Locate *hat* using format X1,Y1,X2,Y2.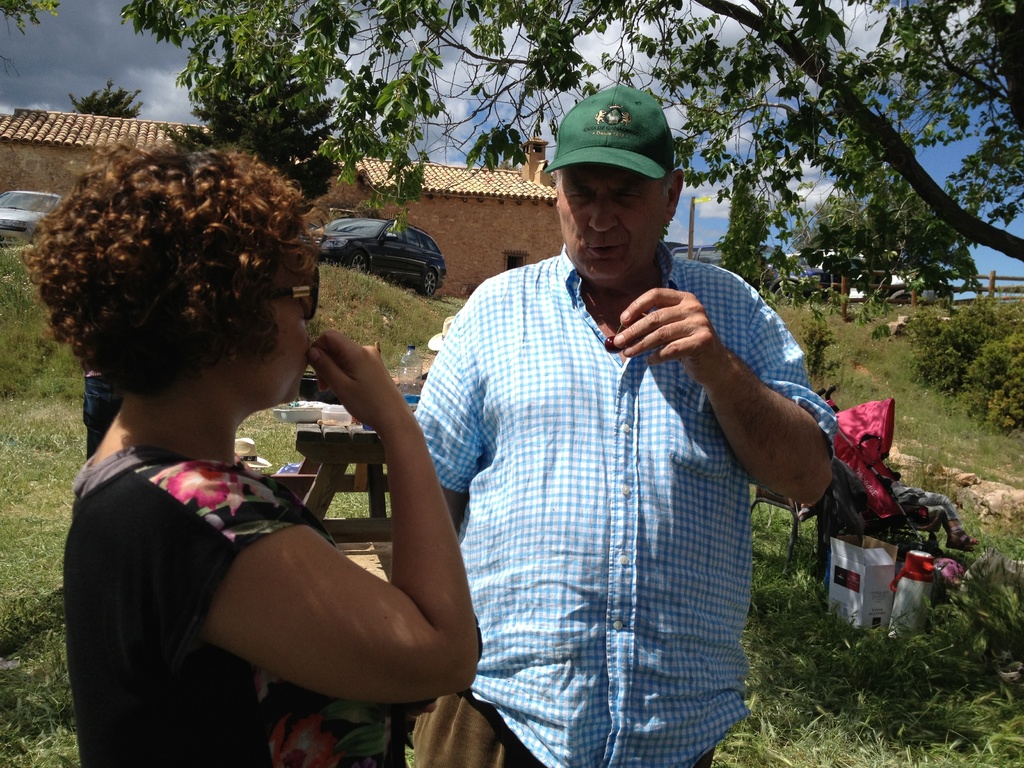
543,84,680,184.
